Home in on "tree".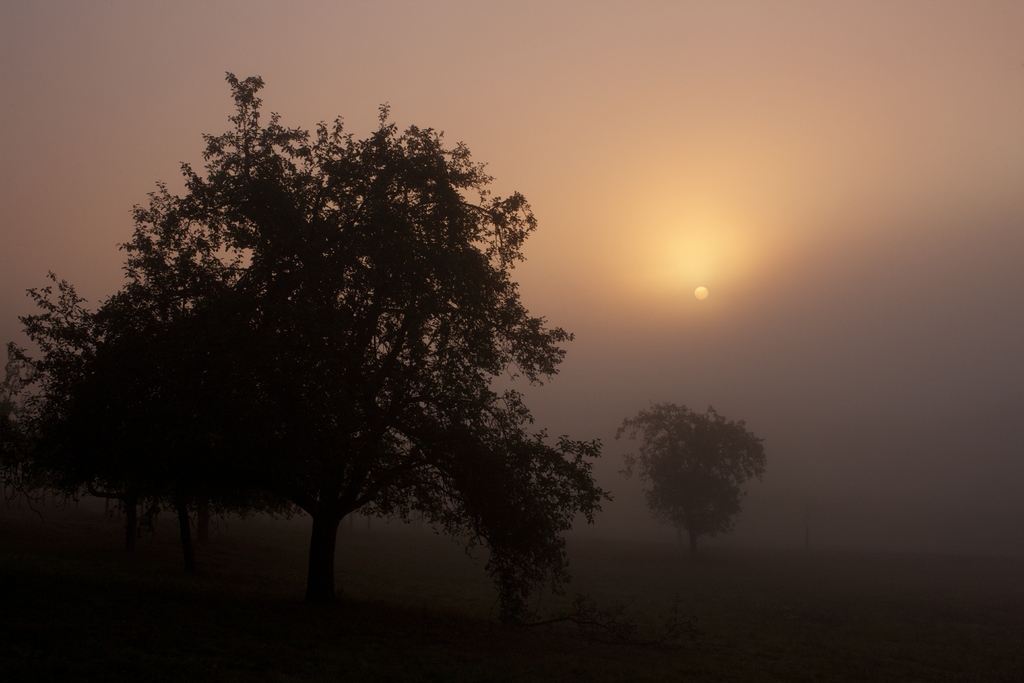
Homed in at box=[611, 399, 771, 555].
